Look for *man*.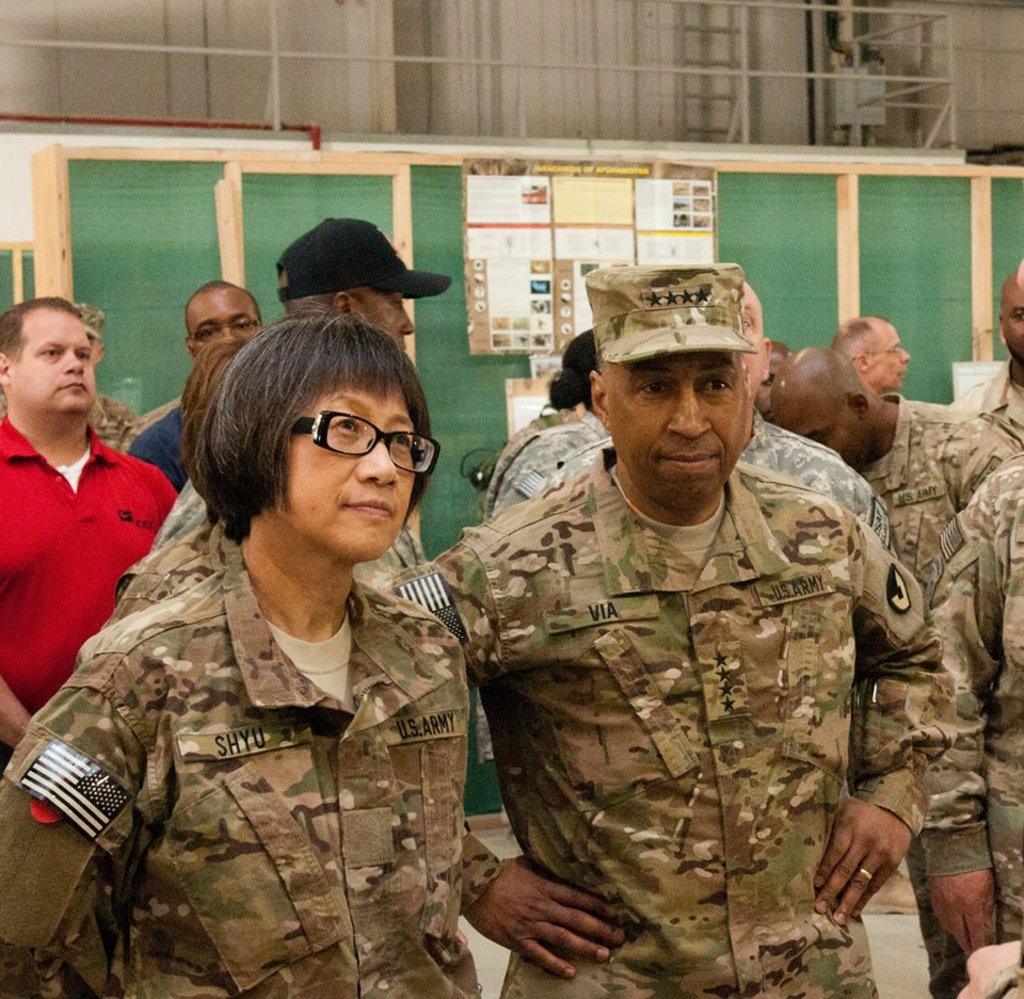
Found: region(911, 458, 1023, 998).
